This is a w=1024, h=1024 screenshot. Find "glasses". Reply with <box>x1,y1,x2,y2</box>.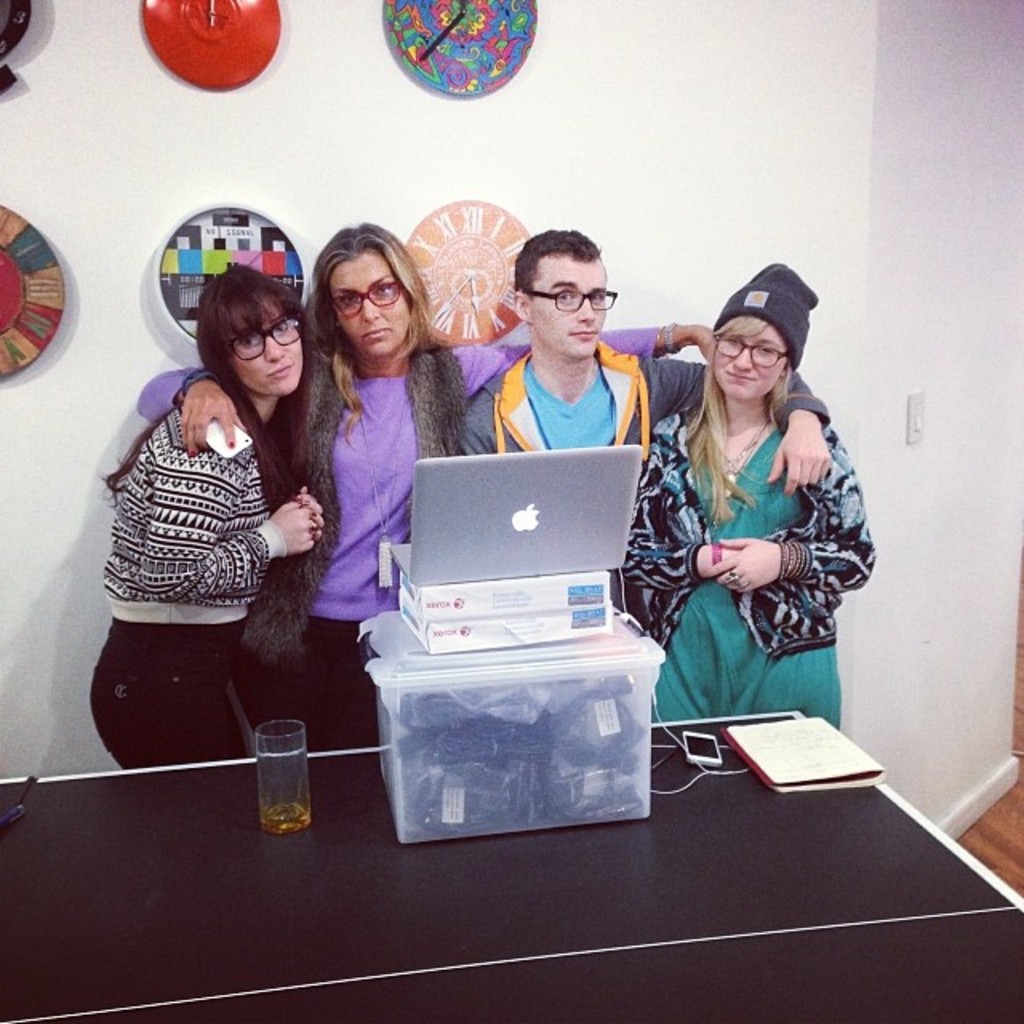
<box>330,270,398,318</box>.
